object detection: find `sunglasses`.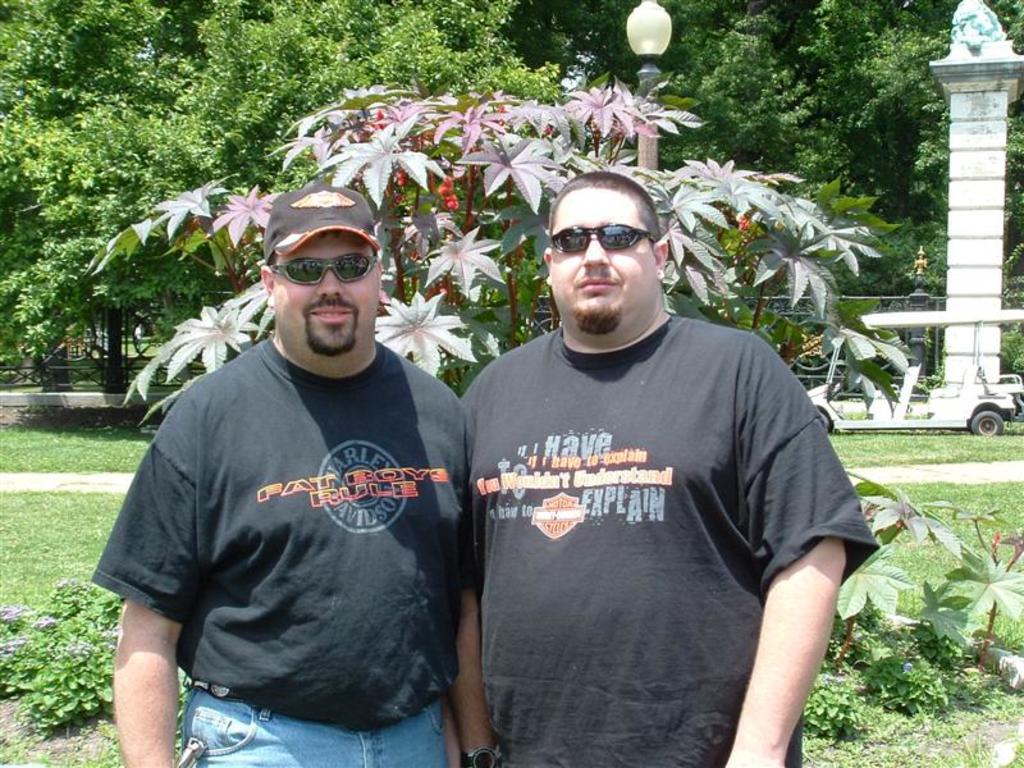
(left=548, top=223, right=659, bottom=255).
